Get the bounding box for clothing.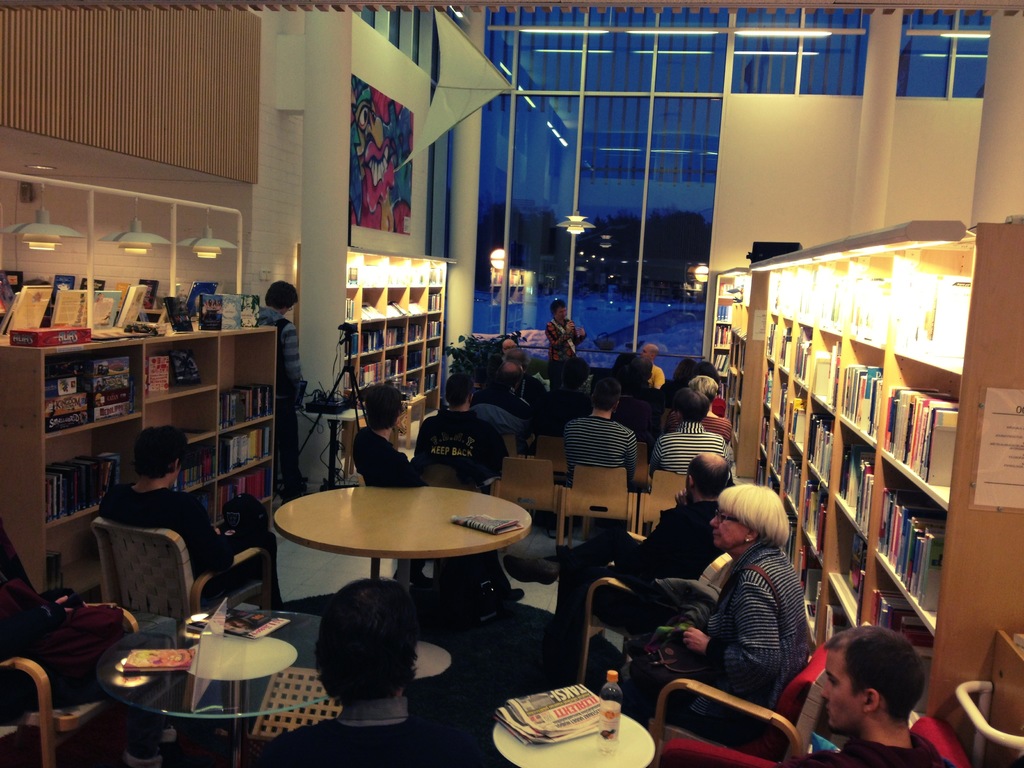
bbox=[580, 543, 816, 761].
